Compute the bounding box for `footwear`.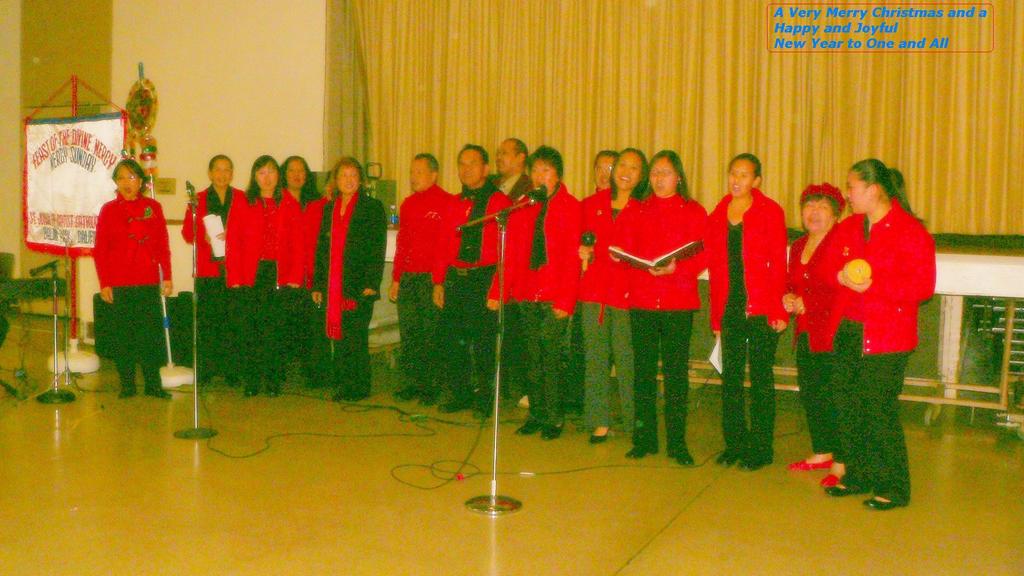
locate(266, 383, 281, 394).
